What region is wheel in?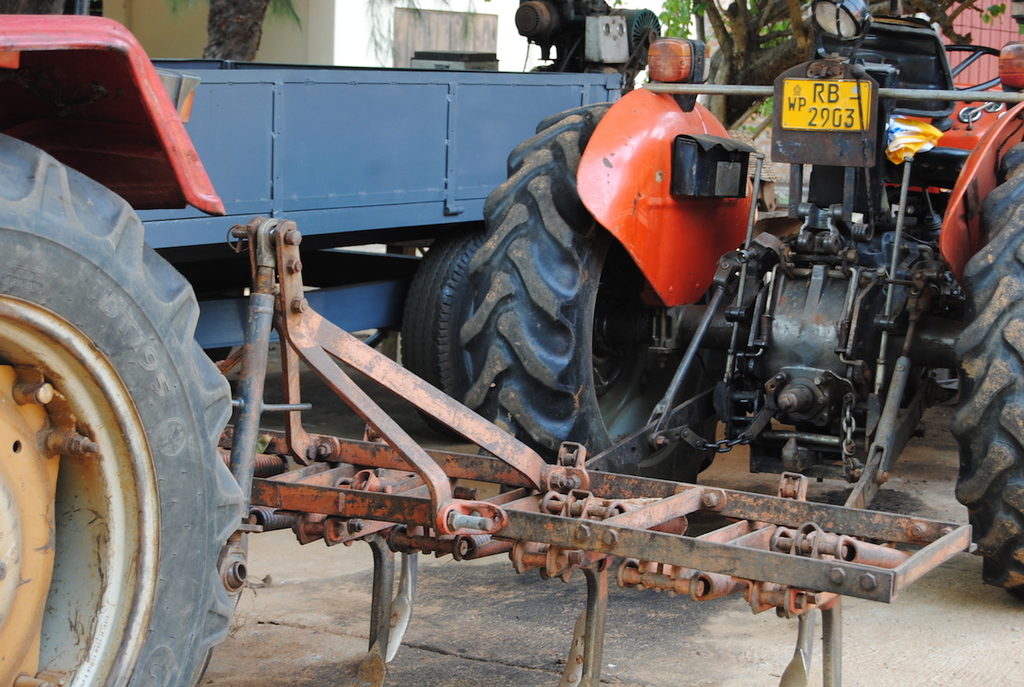
958,140,1023,601.
